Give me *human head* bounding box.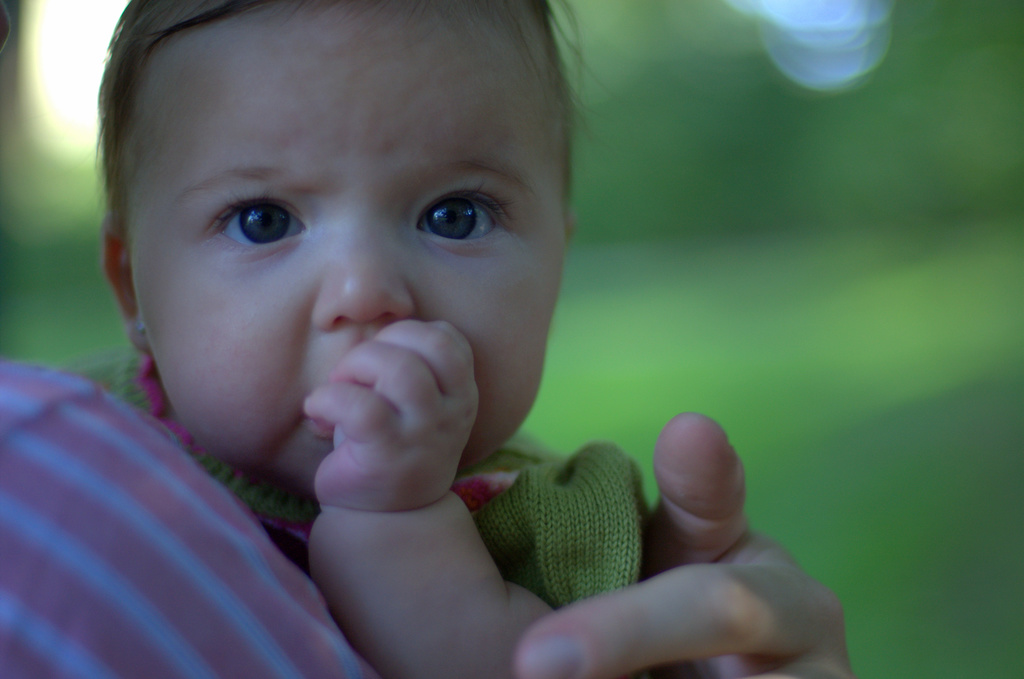
bbox(136, 4, 641, 502).
